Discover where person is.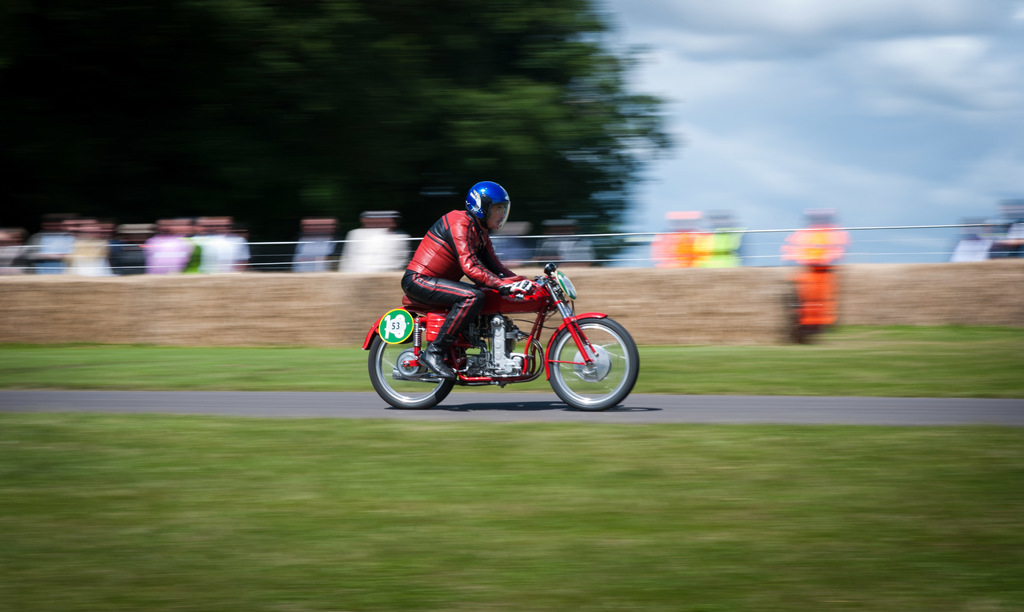
Discovered at {"x1": 379, "y1": 203, "x2": 550, "y2": 340}.
